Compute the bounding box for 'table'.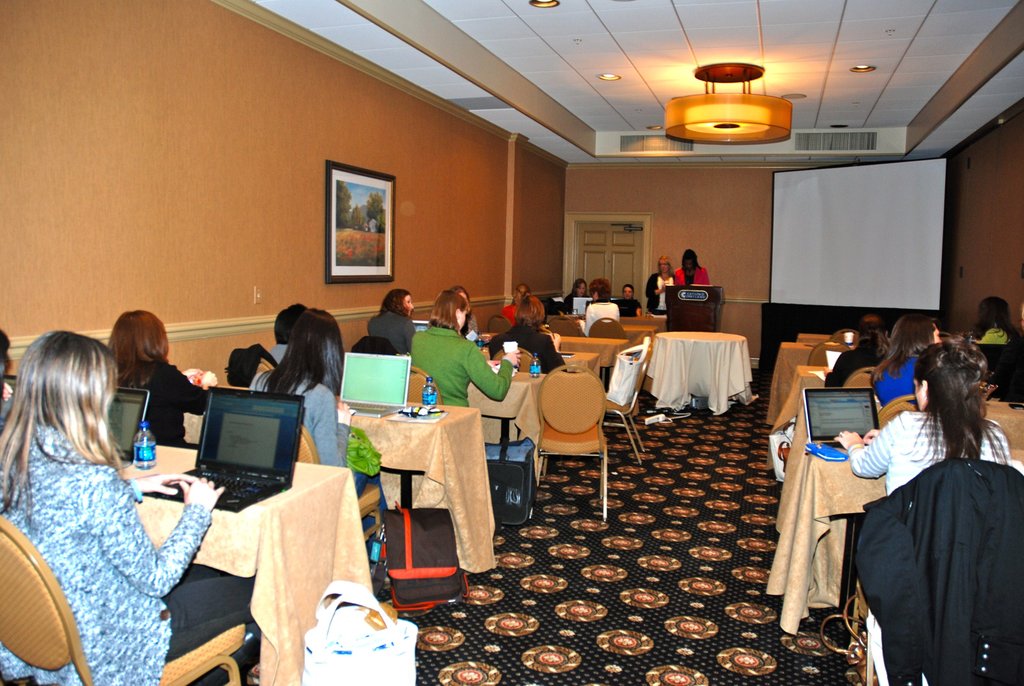
rect(467, 373, 548, 487).
